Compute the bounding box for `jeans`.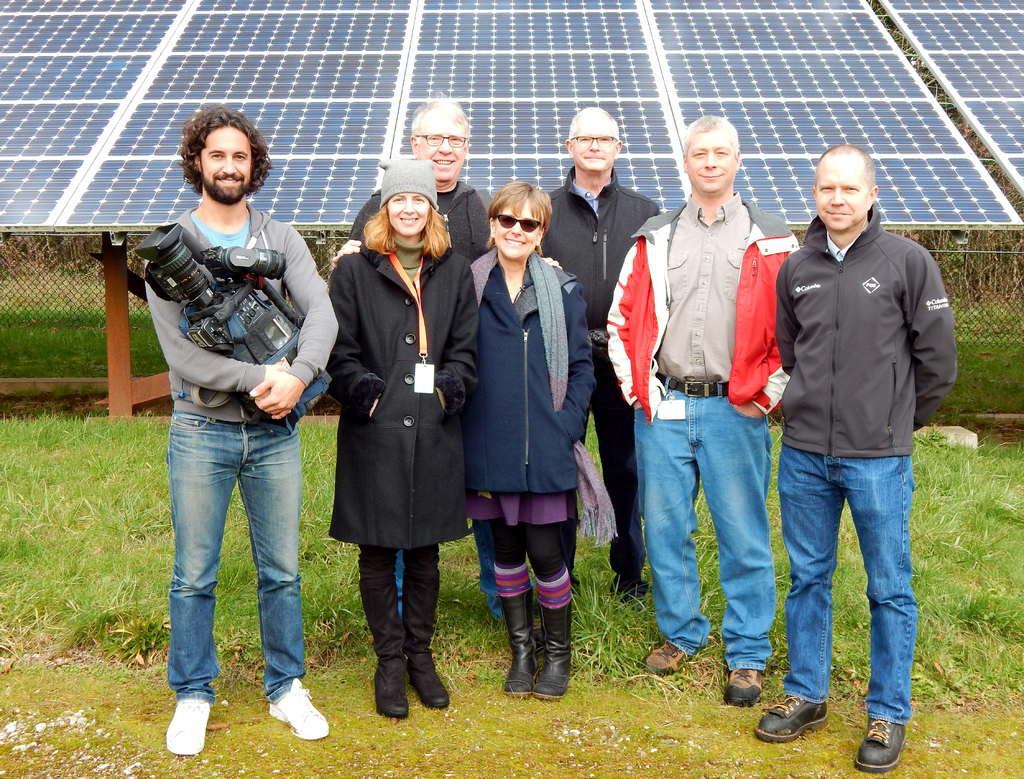
(left=160, top=410, right=316, bottom=728).
